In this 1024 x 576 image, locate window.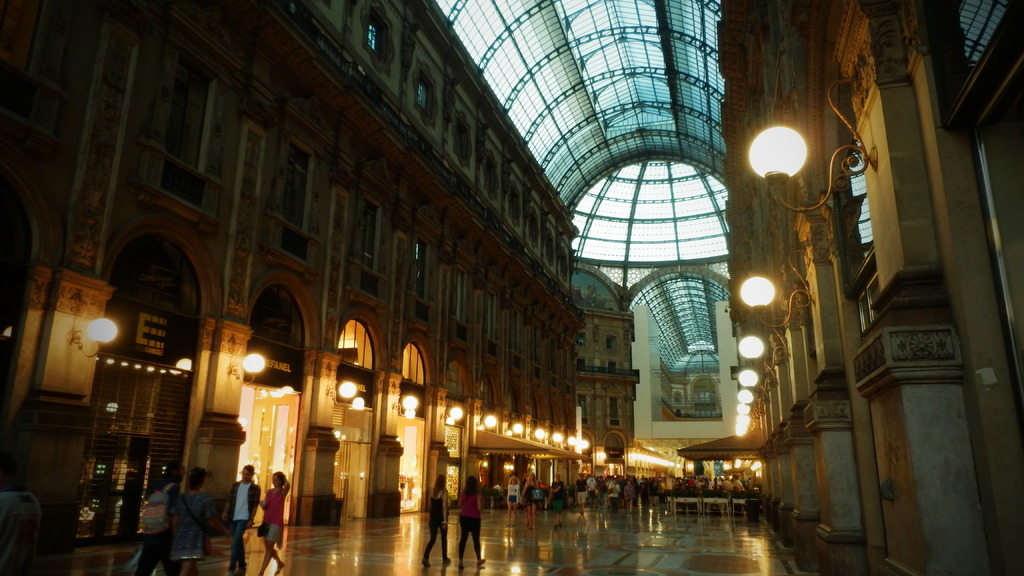
Bounding box: l=452, t=125, r=467, b=159.
